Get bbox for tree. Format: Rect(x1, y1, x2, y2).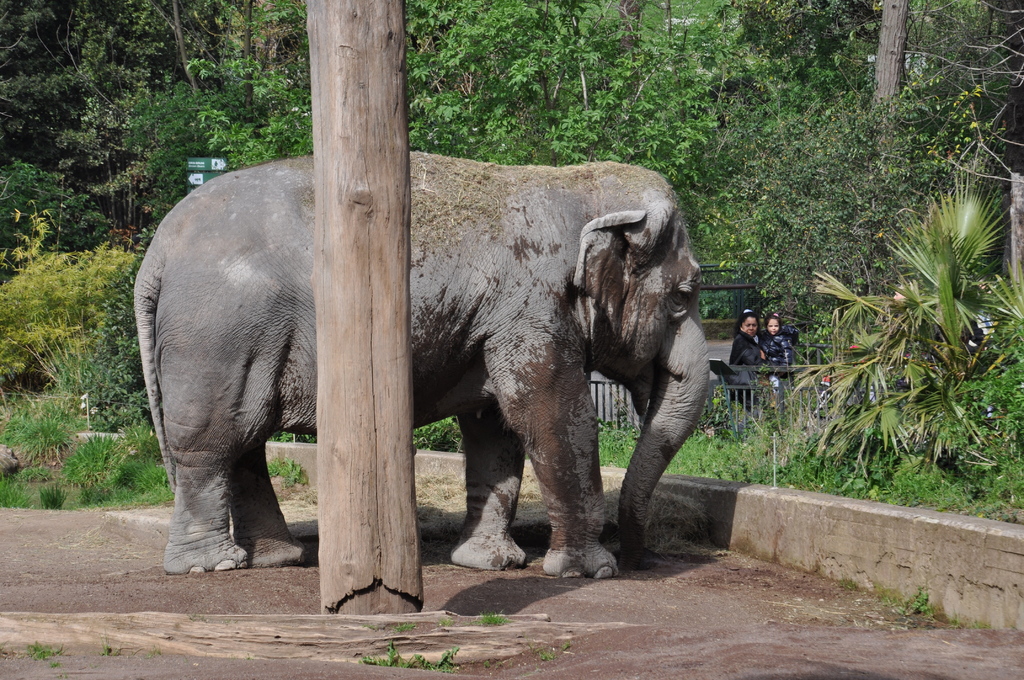
Rect(290, 0, 444, 625).
